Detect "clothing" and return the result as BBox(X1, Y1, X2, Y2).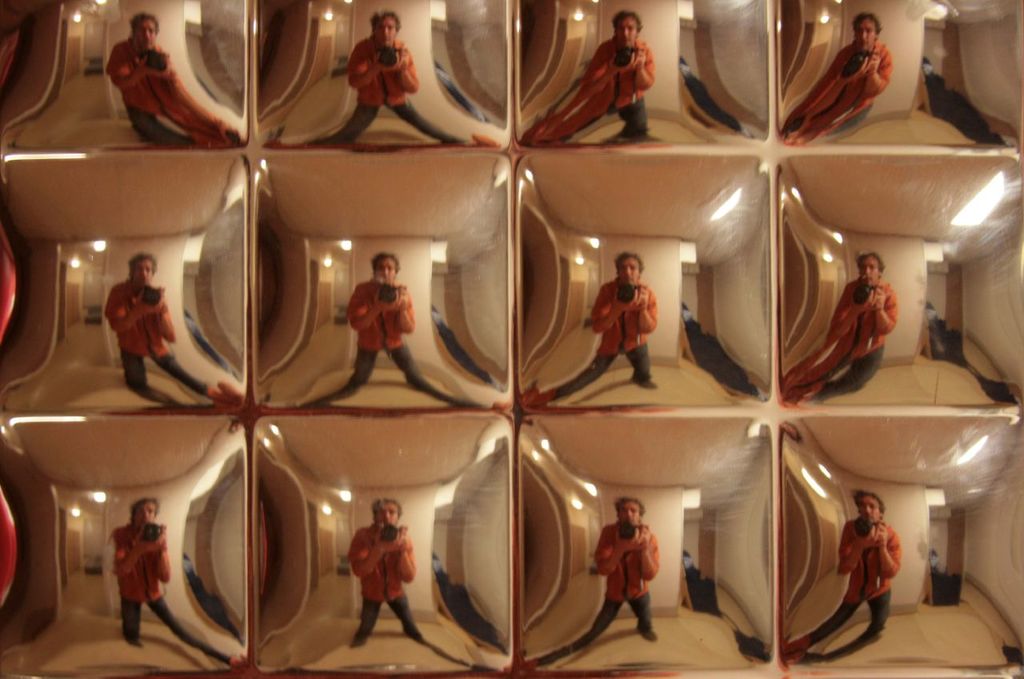
BBox(598, 517, 673, 645).
